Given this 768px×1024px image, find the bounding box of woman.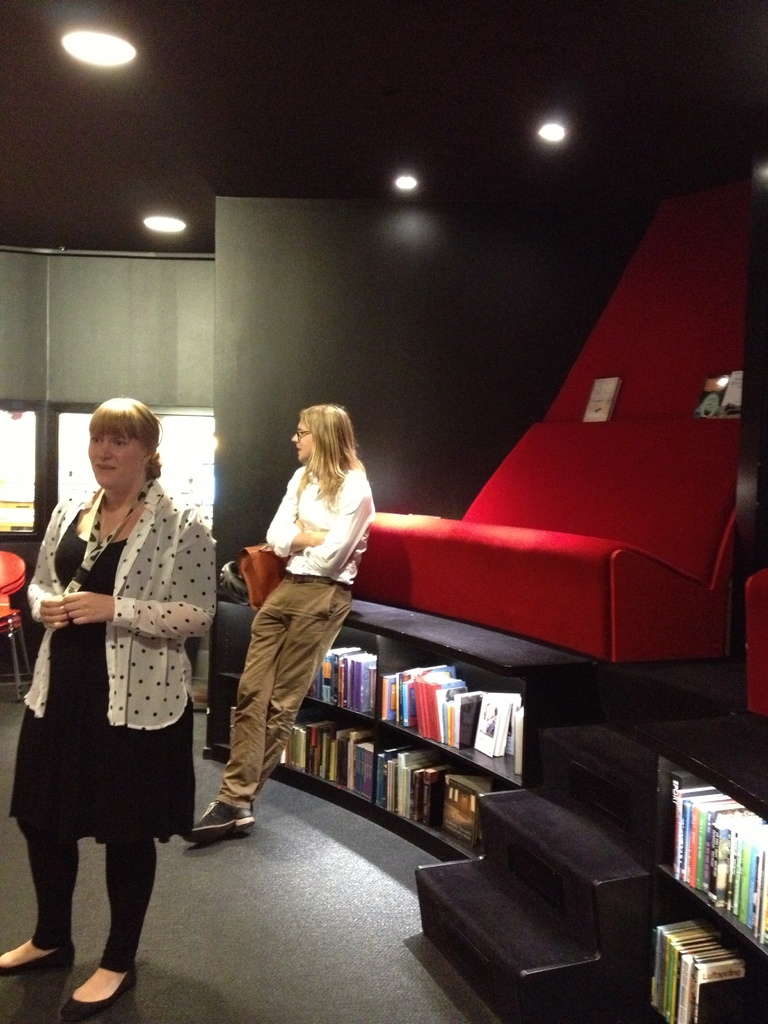
(left=184, top=404, right=374, bottom=847).
